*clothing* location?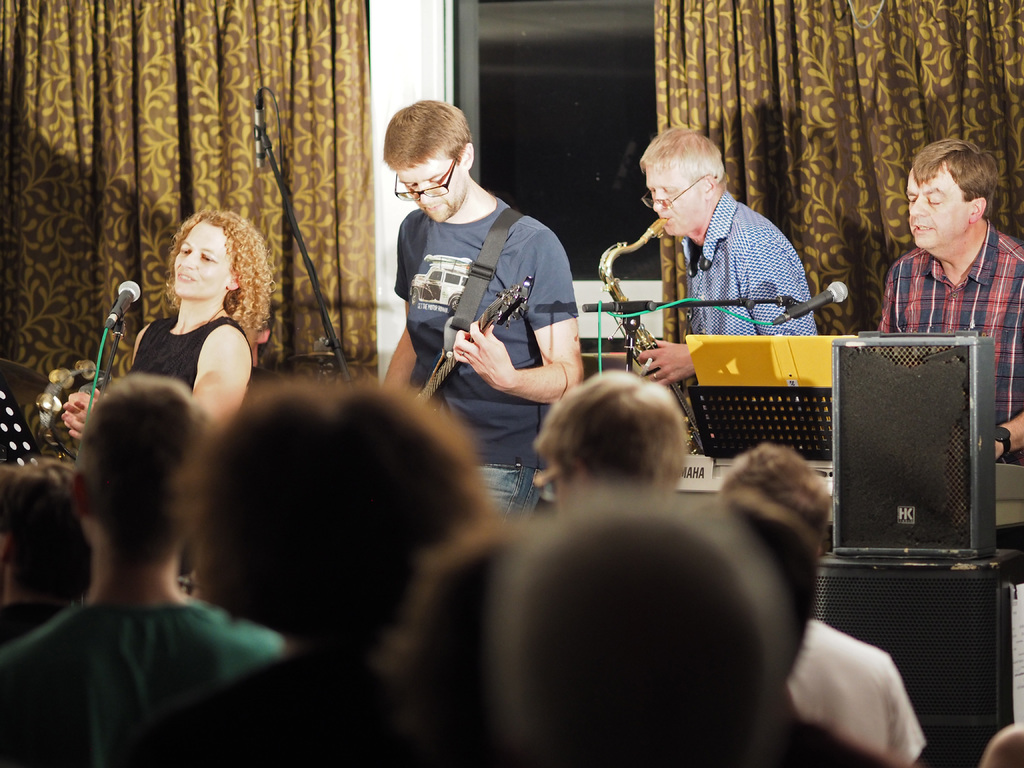
389:208:577:531
